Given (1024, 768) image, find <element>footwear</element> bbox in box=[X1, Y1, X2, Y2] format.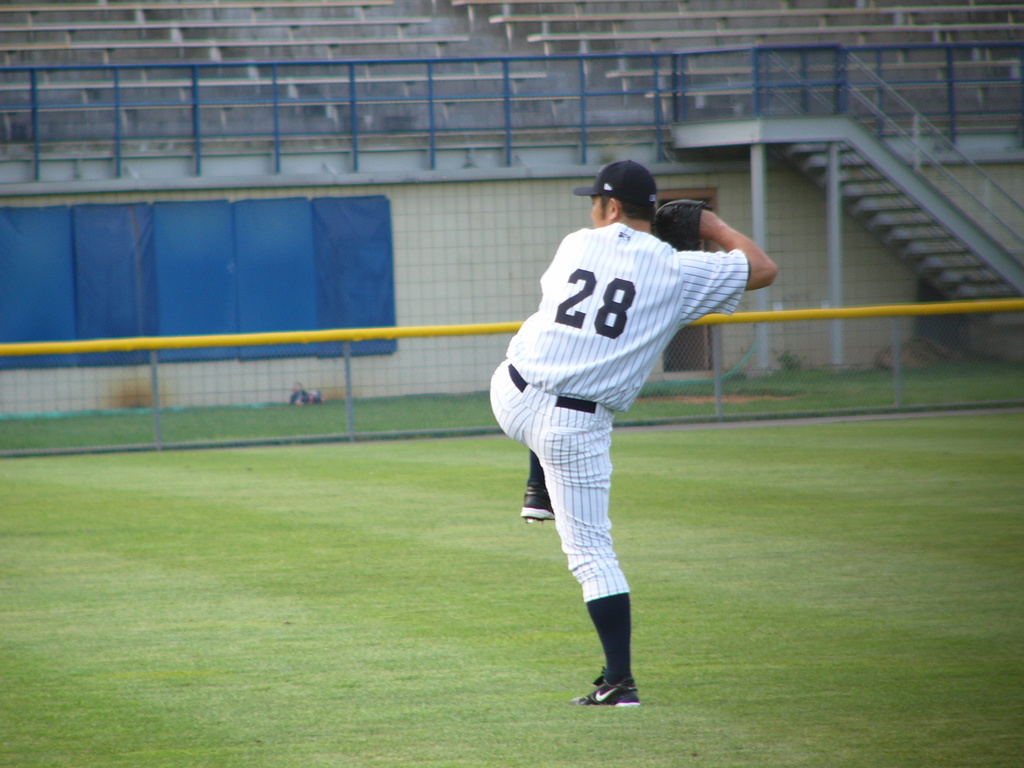
box=[518, 484, 556, 525].
